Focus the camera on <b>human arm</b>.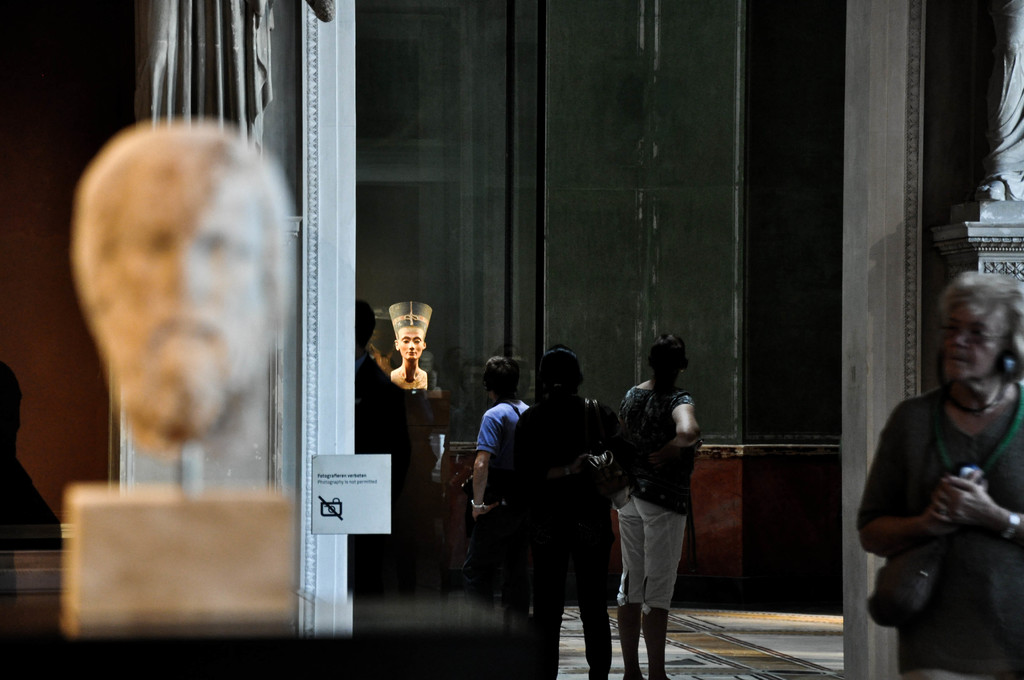
Focus region: [x1=645, y1=393, x2=701, y2=468].
